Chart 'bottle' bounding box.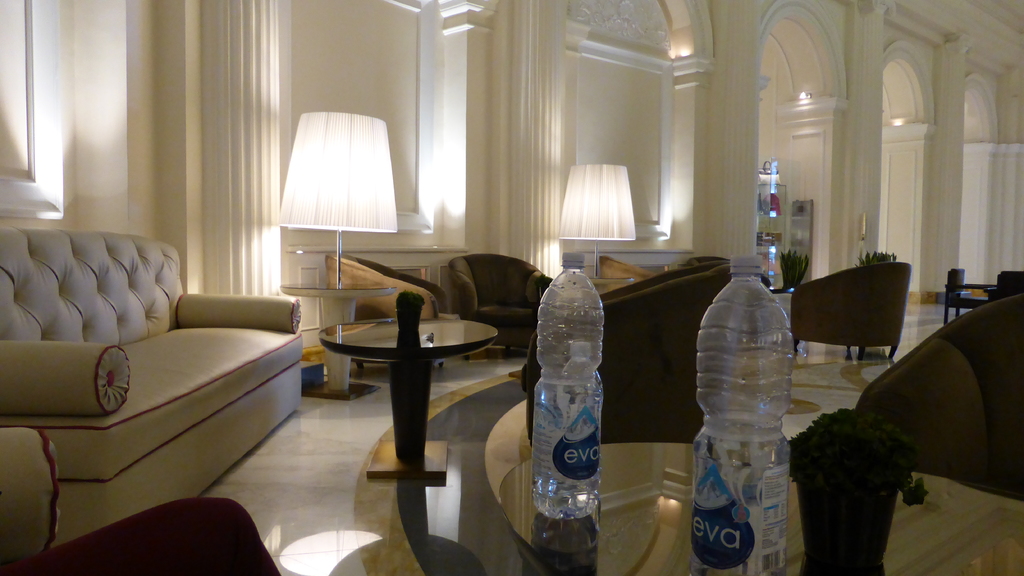
Charted: x1=535, y1=255, x2=603, y2=502.
